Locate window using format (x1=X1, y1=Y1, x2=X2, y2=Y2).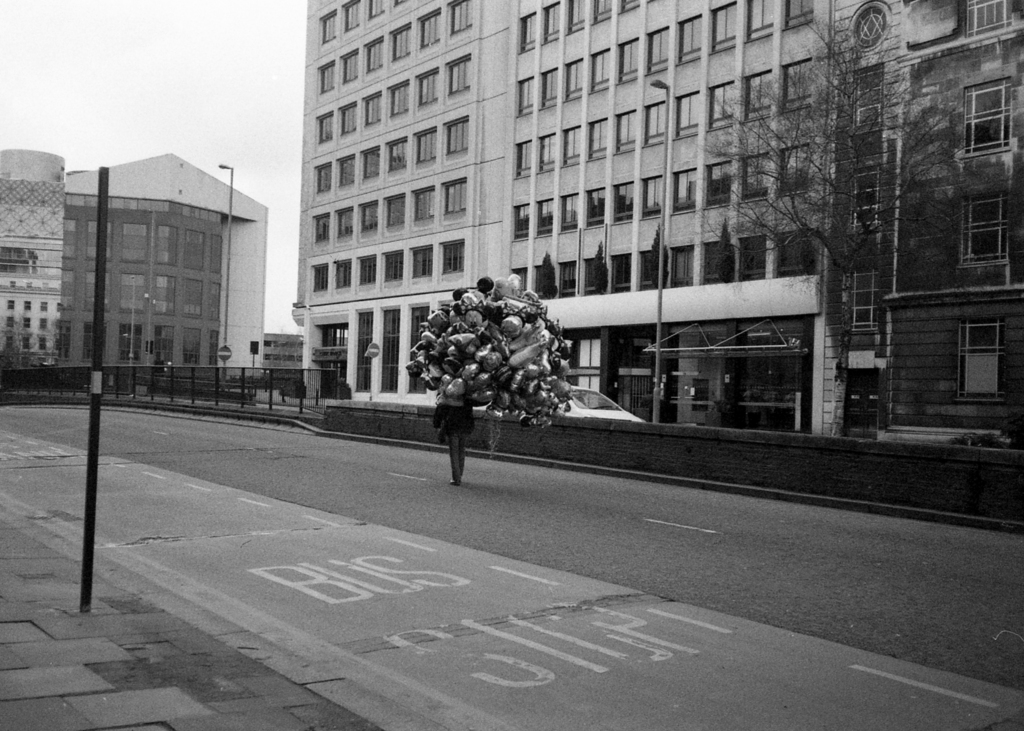
(x1=514, y1=266, x2=523, y2=288).
